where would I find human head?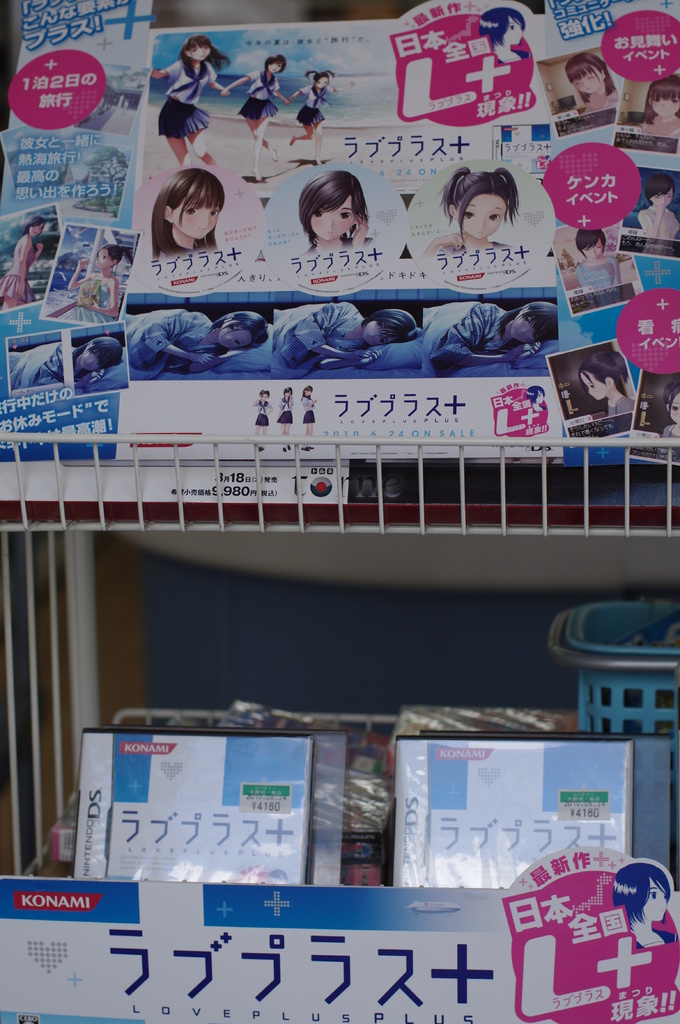
At rect(449, 168, 512, 240).
